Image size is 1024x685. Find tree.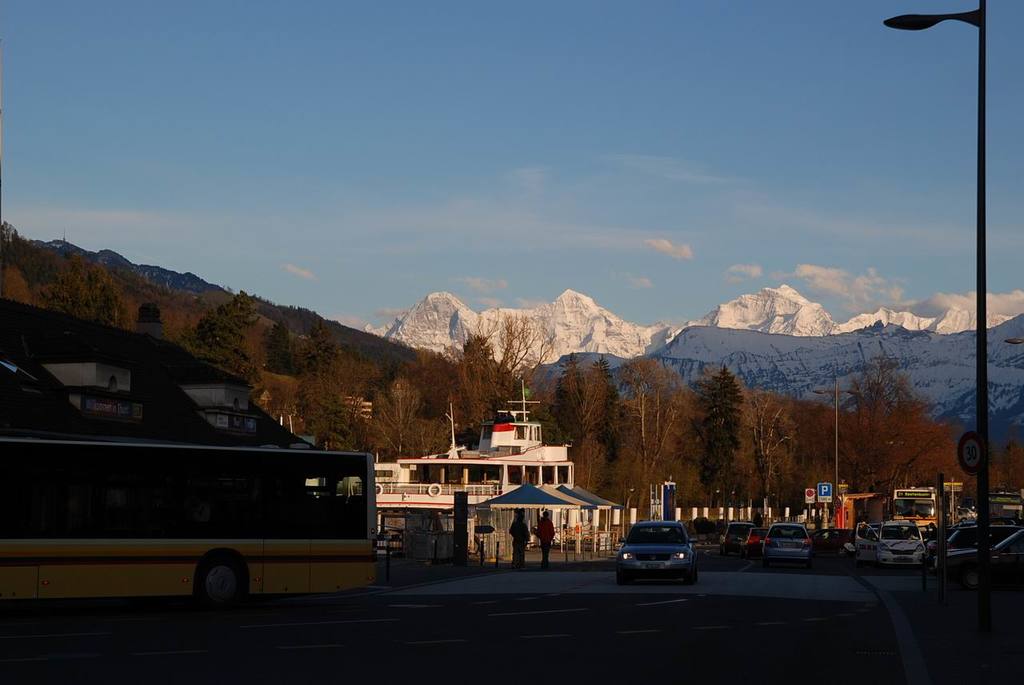
l=303, t=351, r=374, b=446.
